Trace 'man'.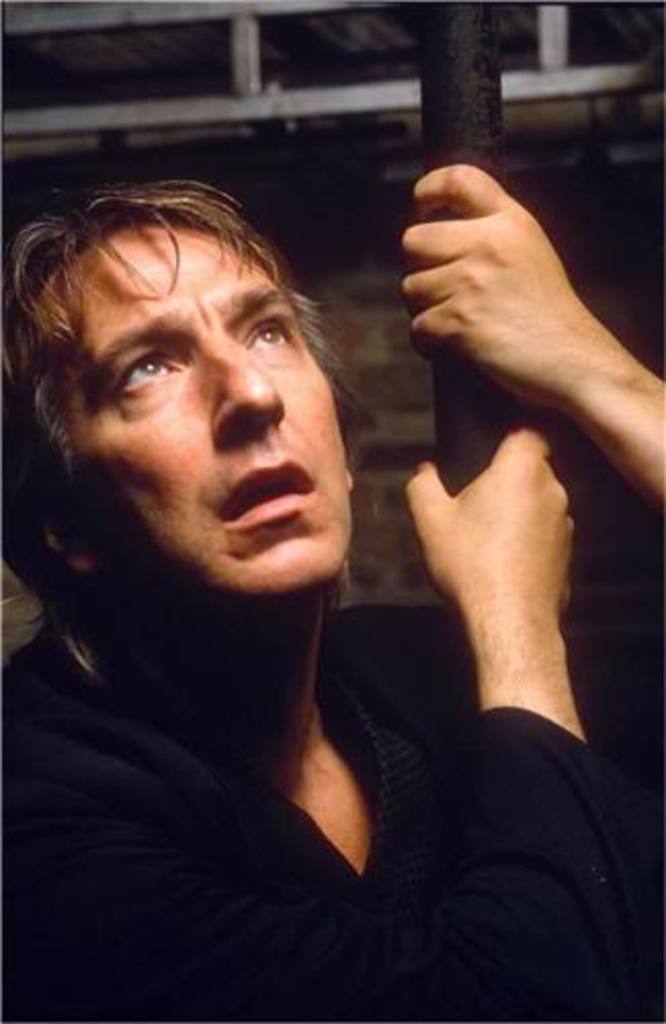
Traced to [0,160,664,1022].
